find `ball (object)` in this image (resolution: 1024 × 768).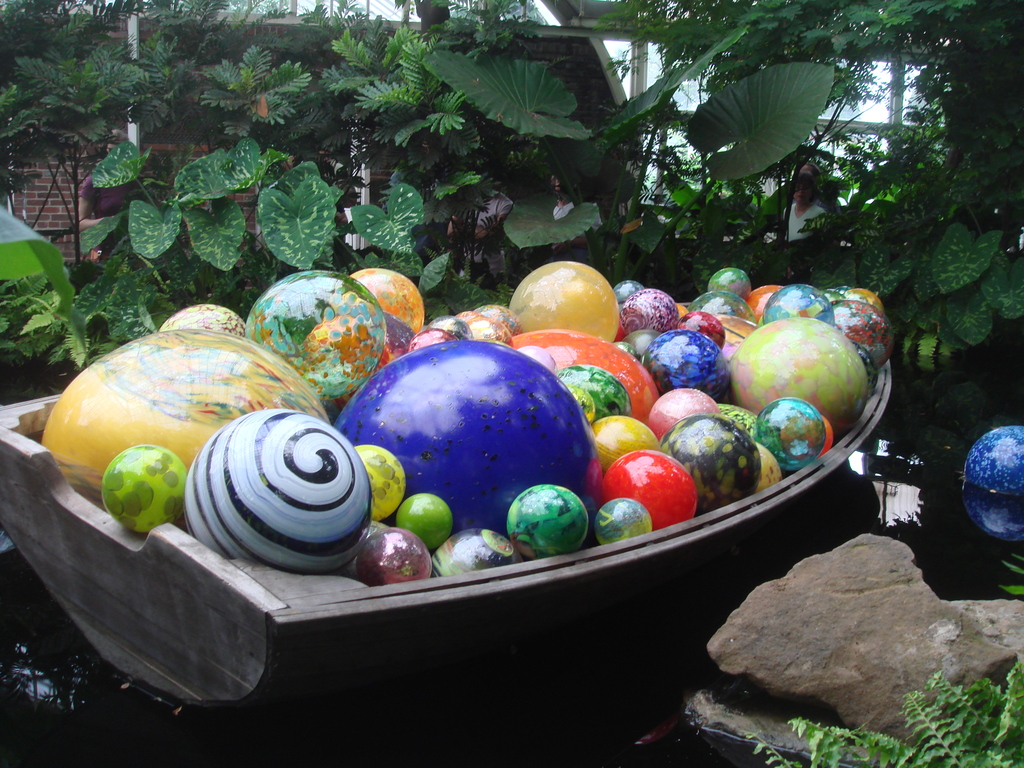
[x1=959, y1=431, x2=1023, y2=497].
